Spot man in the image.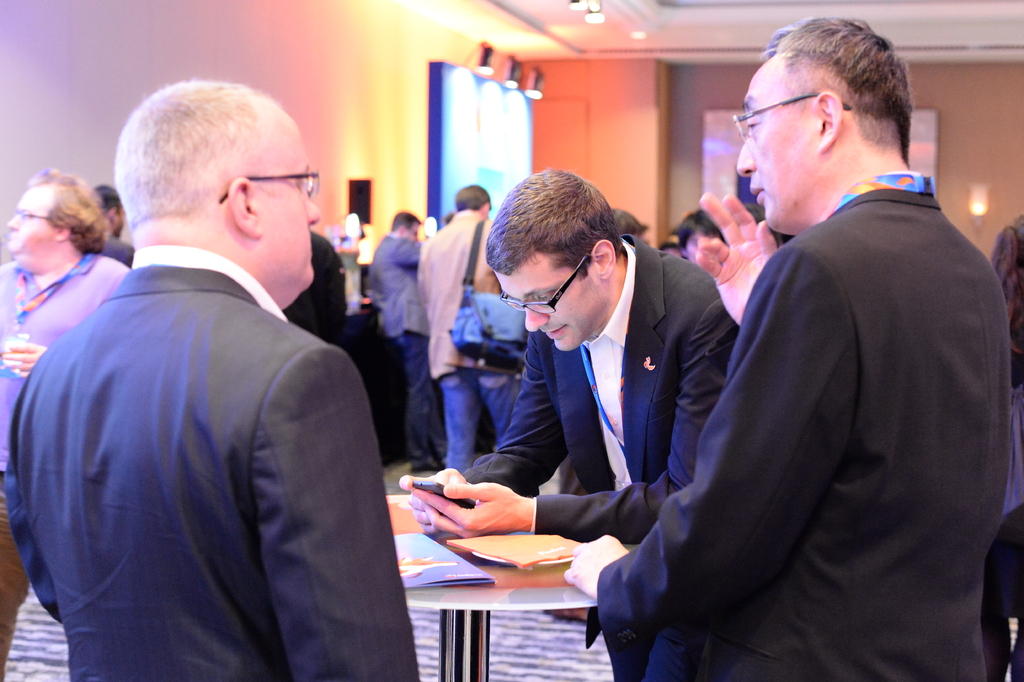
man found at l=391, t=170, r=745, b=554.
